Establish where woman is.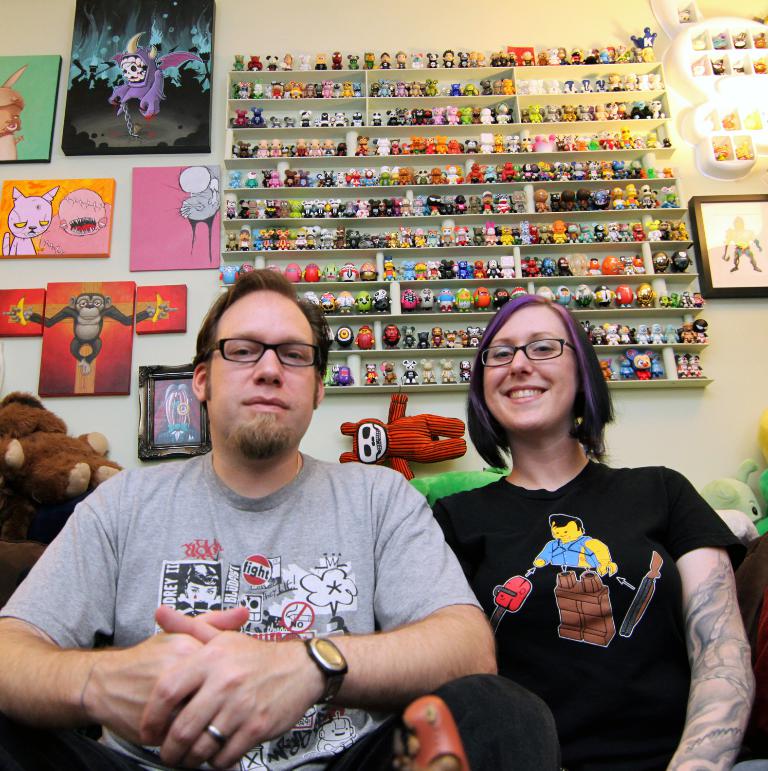
Established at bbox=[418, 278, 722, 759].
